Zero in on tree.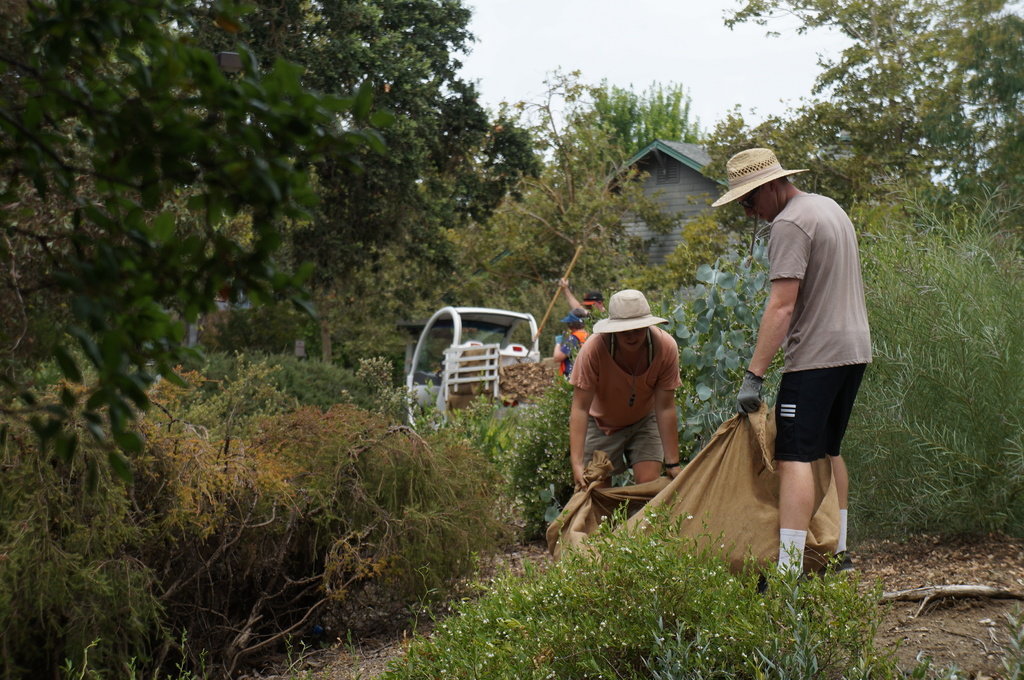
Zeroed in: region(435, 99, 550, 244).
